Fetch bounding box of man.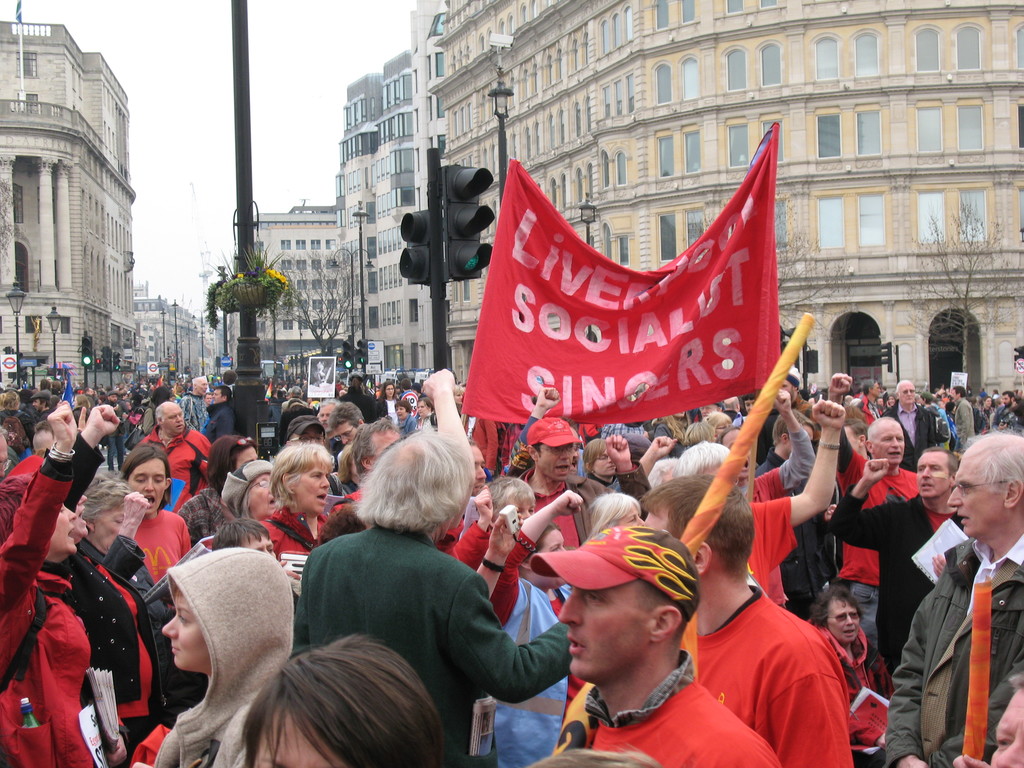
Bbox: x1=292 y1=428 x2=568 y2=767.
